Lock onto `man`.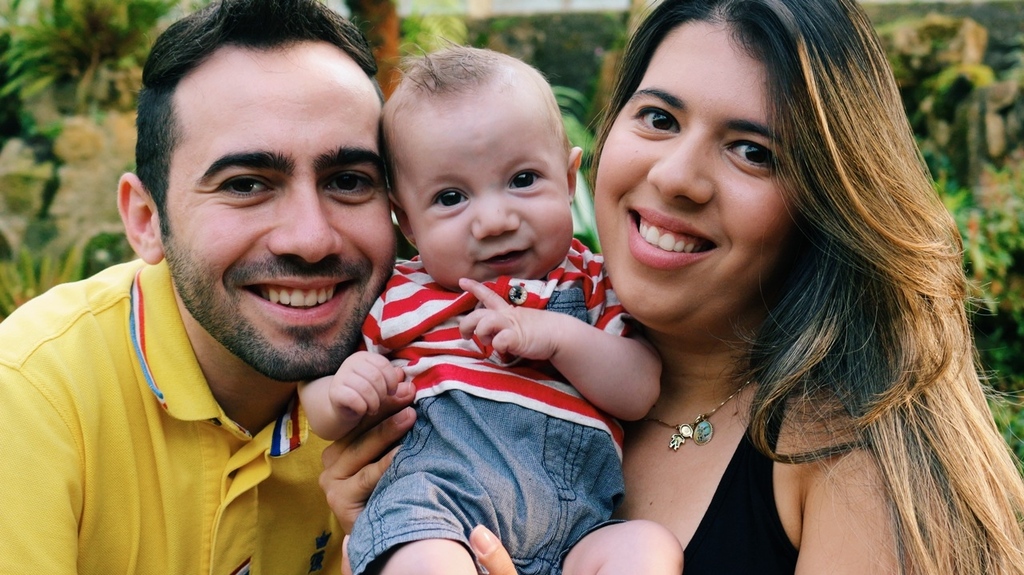
Locked: rect(9, 2, 491, 573).
